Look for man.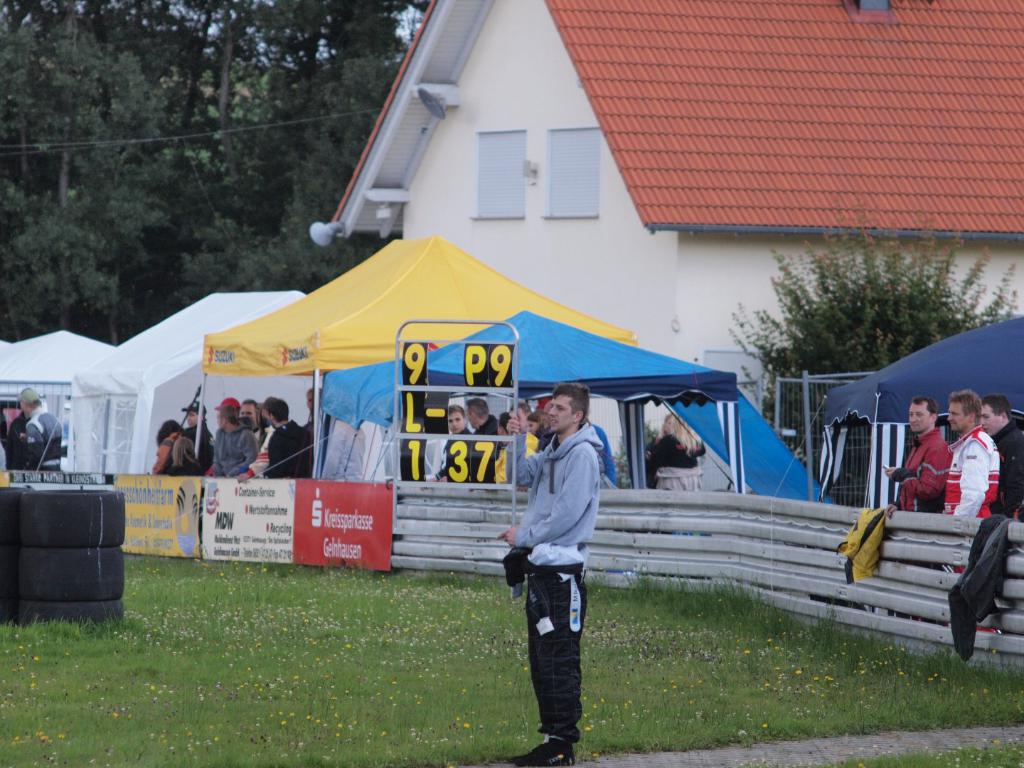
Found: BBox(946, 386, 1001, 662).
